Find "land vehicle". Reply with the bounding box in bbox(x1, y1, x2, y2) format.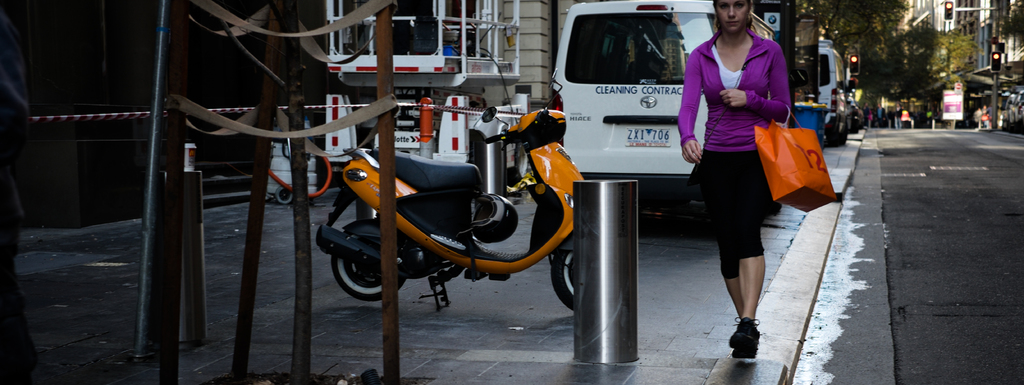
bbox(309, 102, 625, 340).
